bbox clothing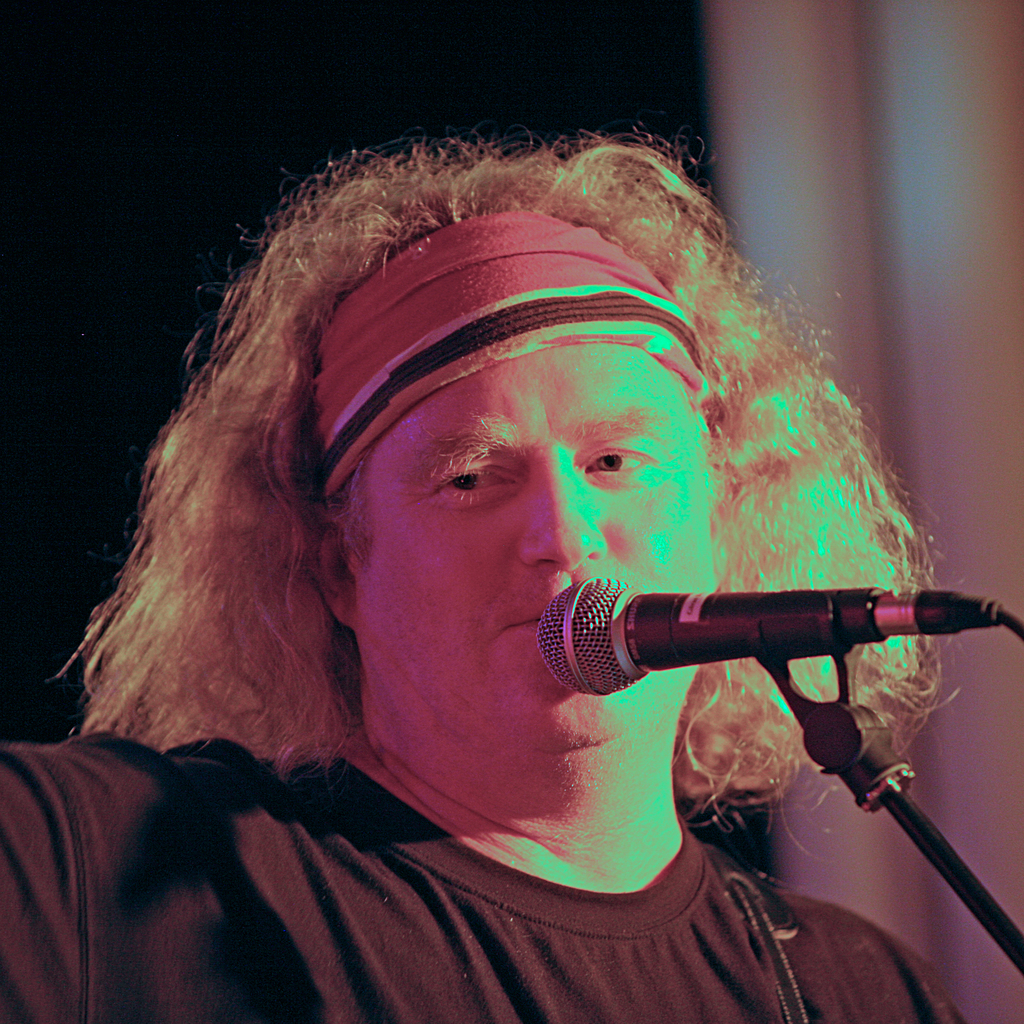
x1=0, y1=734, x2=978, y2=1021
